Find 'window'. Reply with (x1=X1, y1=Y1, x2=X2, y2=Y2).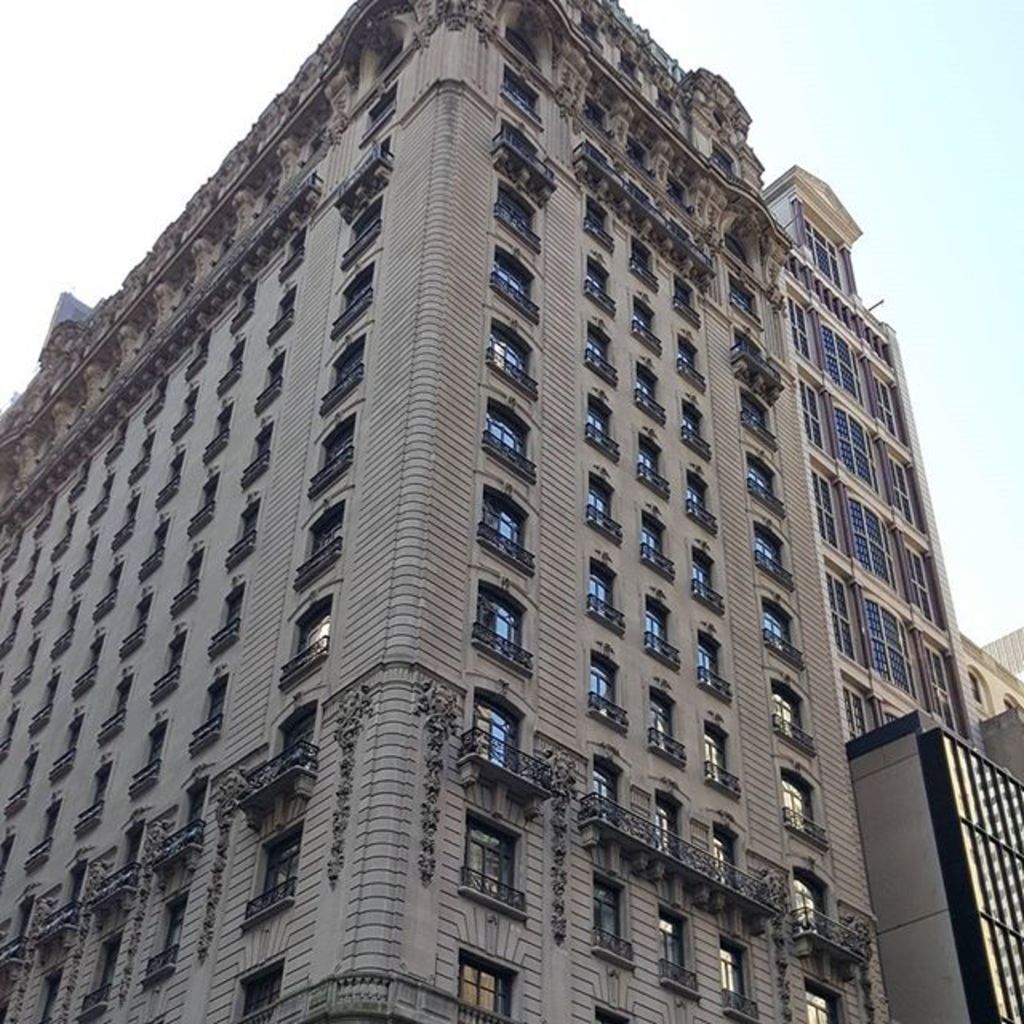
(x1=710, y1=731, x2=730, y2=774).
